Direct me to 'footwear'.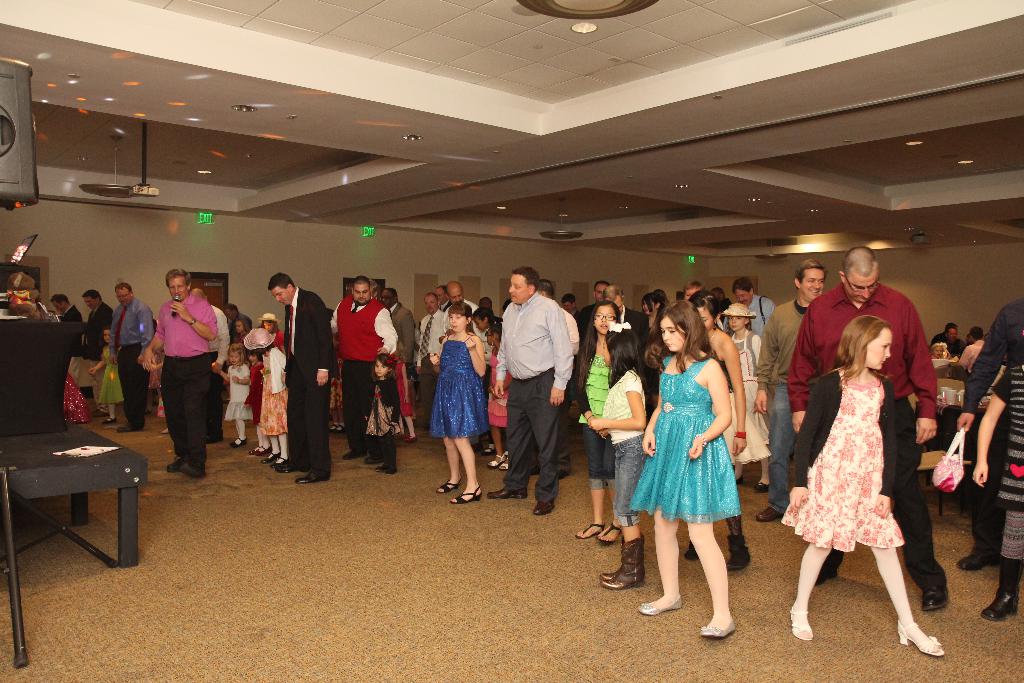
Direction: left=331, top=424, right=335, bottom=432.
